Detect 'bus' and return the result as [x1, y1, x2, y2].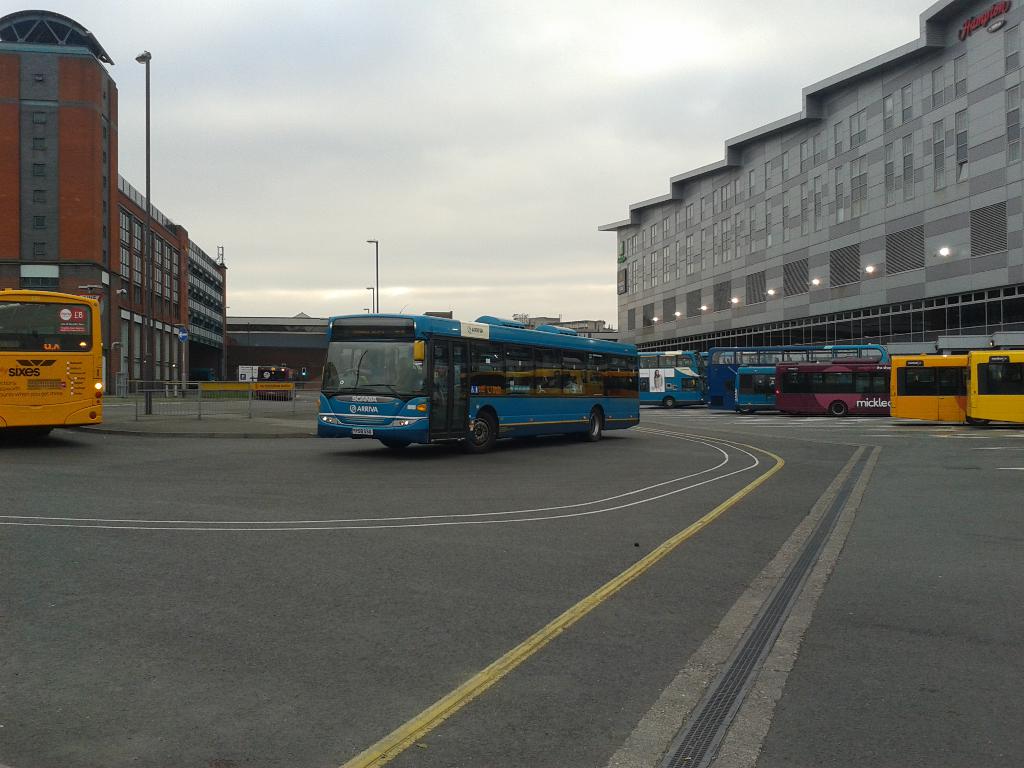
[634, 351, 708, 409].
